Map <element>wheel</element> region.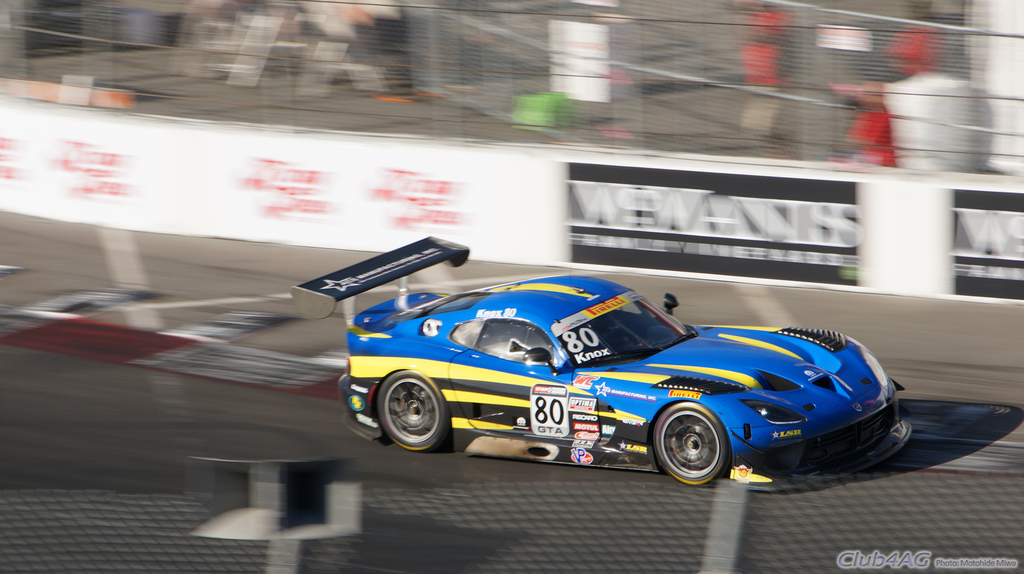
Mapped to box=[374, 370, 451, 455].
